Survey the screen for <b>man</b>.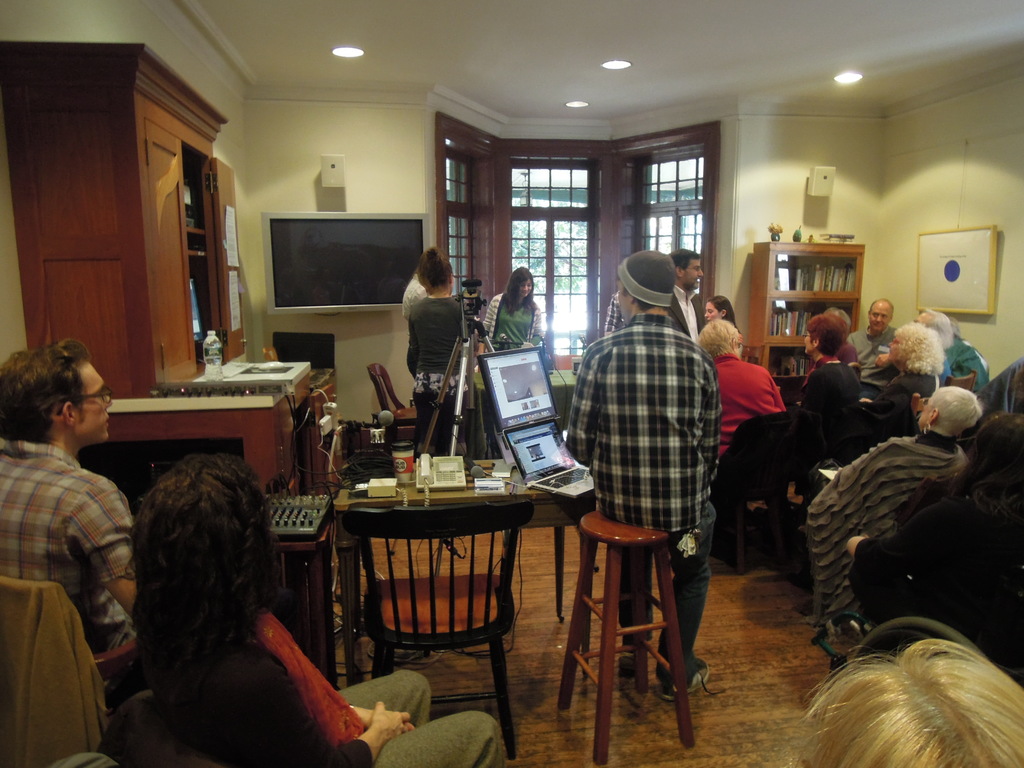
Survey found: (852, 298, 903, 392).
